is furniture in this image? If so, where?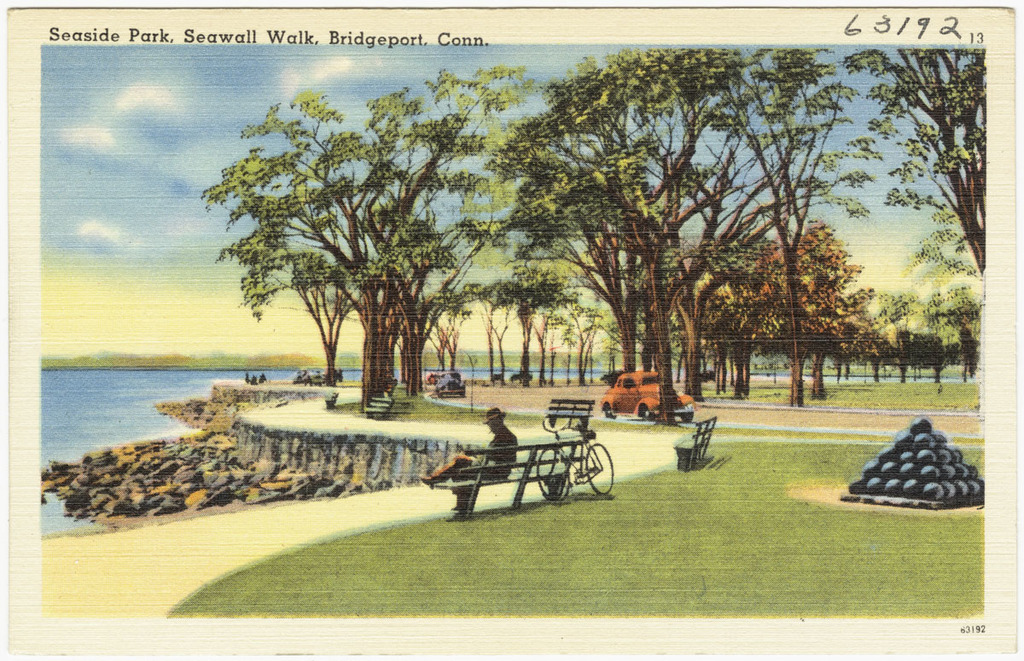
Yes, at bbox=[437, 433, 585, 516].
